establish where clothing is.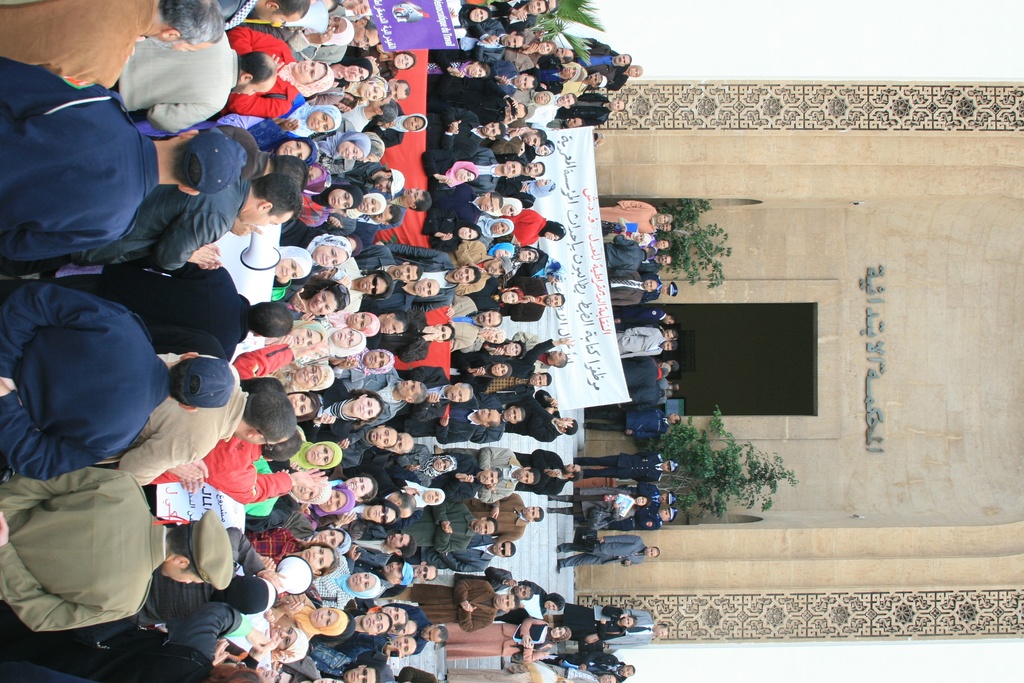
Established at 374/309/428/360.
